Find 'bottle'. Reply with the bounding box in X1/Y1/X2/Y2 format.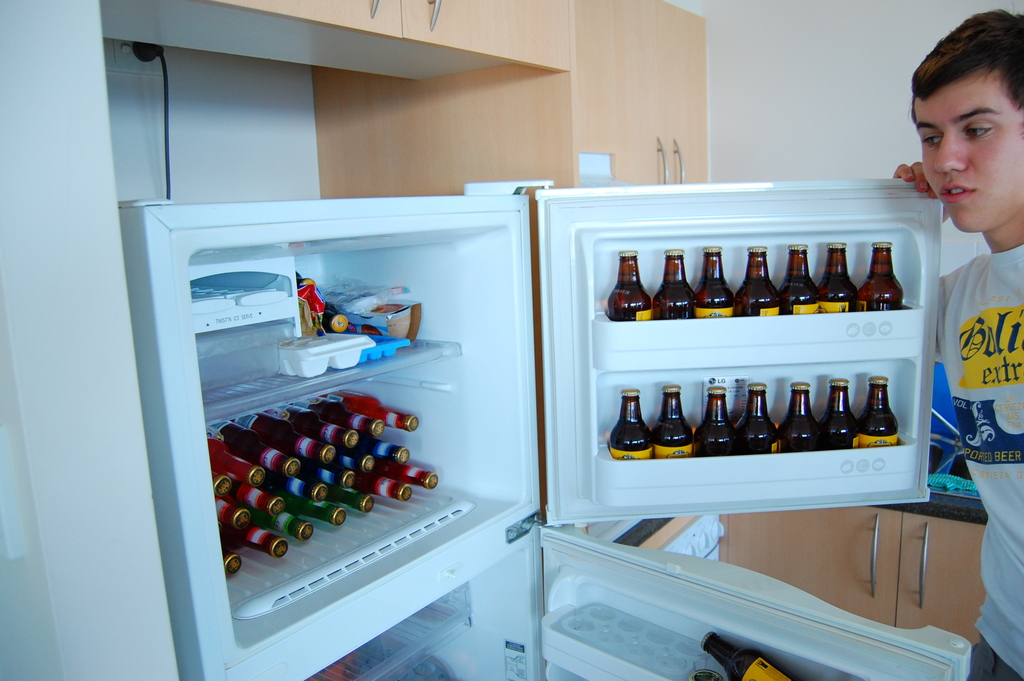
606/249/653/322.
